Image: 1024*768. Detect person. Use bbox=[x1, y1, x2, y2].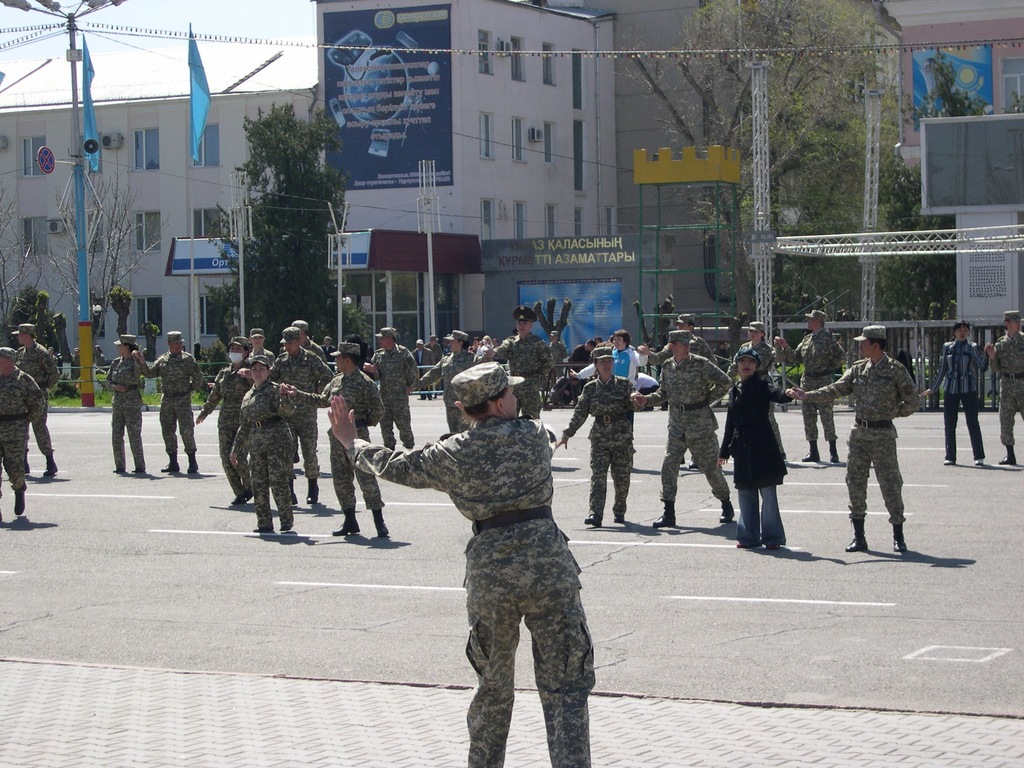
bbox=[143, 333, 202, 472].
